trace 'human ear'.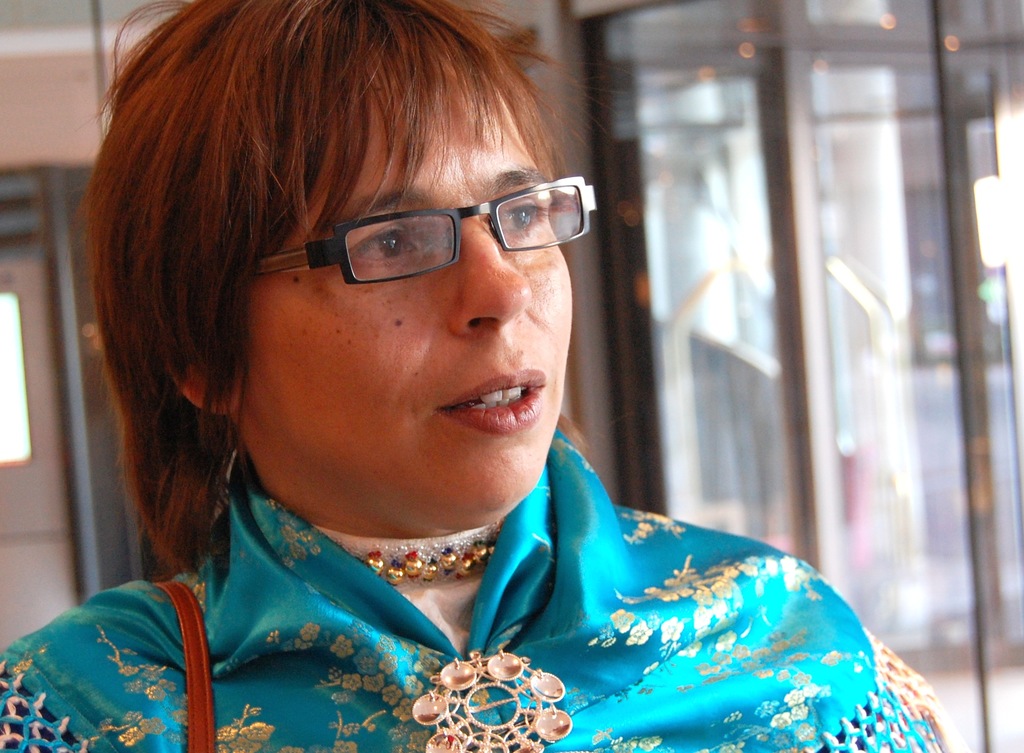
Traced to region(163, 353, 234, 416).
